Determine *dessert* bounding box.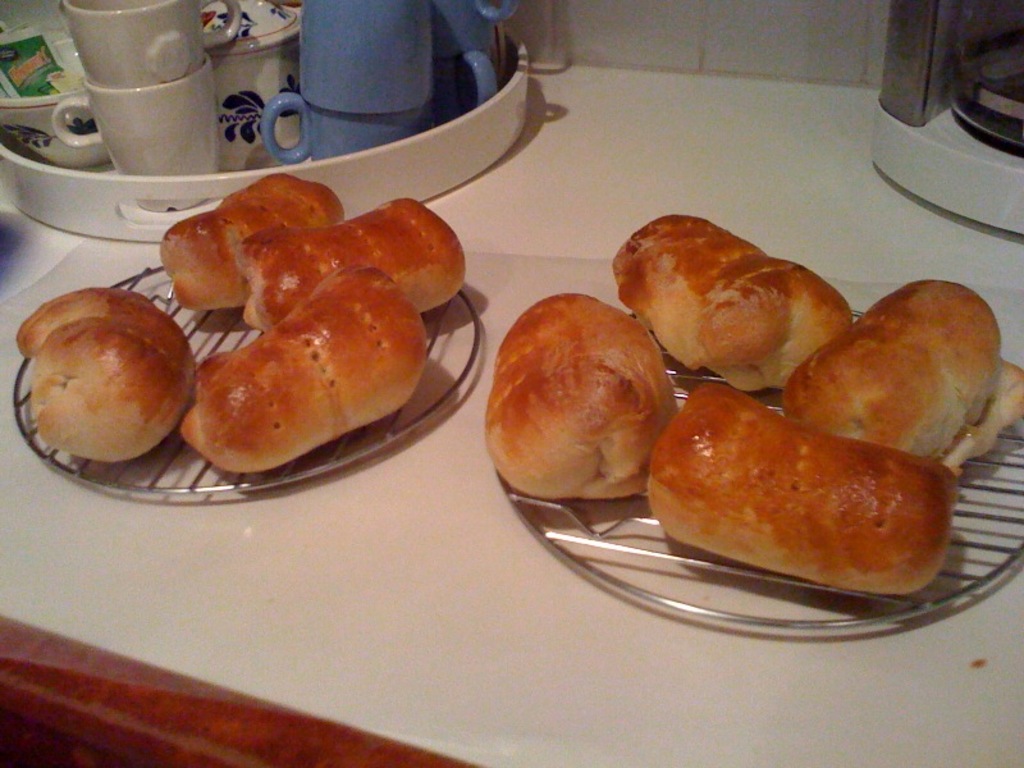
Determined: Rect(18, 284, 202, 457).
